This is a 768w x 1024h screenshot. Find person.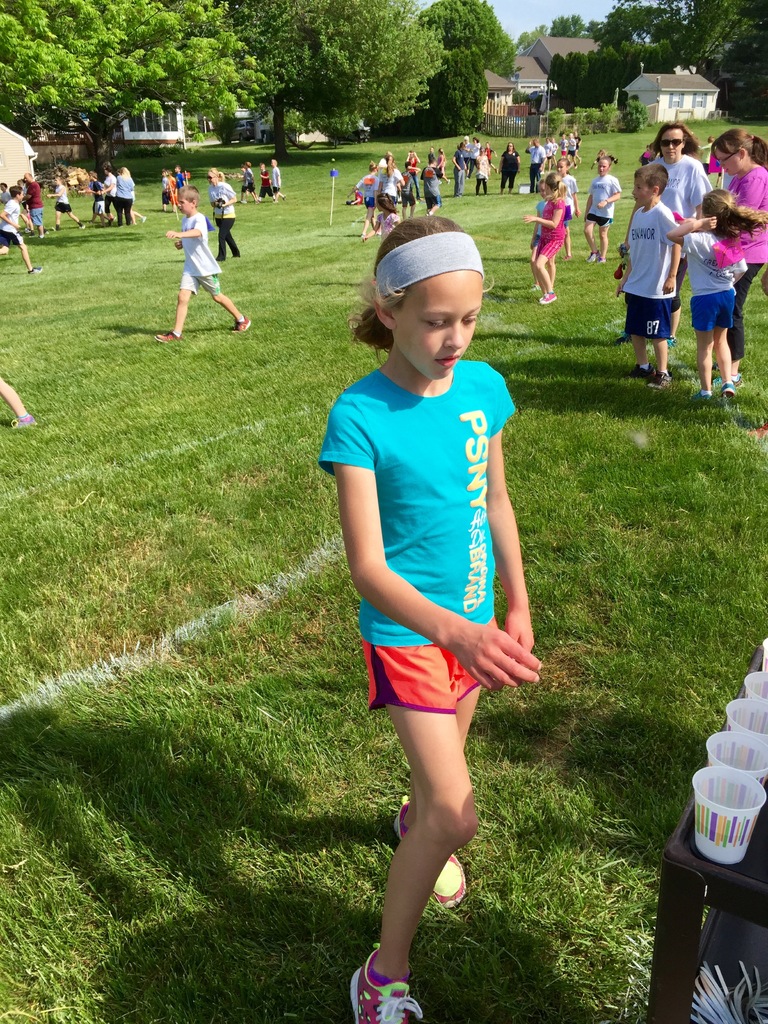
Bounding box: BBox(517, 175, 564, 310).
